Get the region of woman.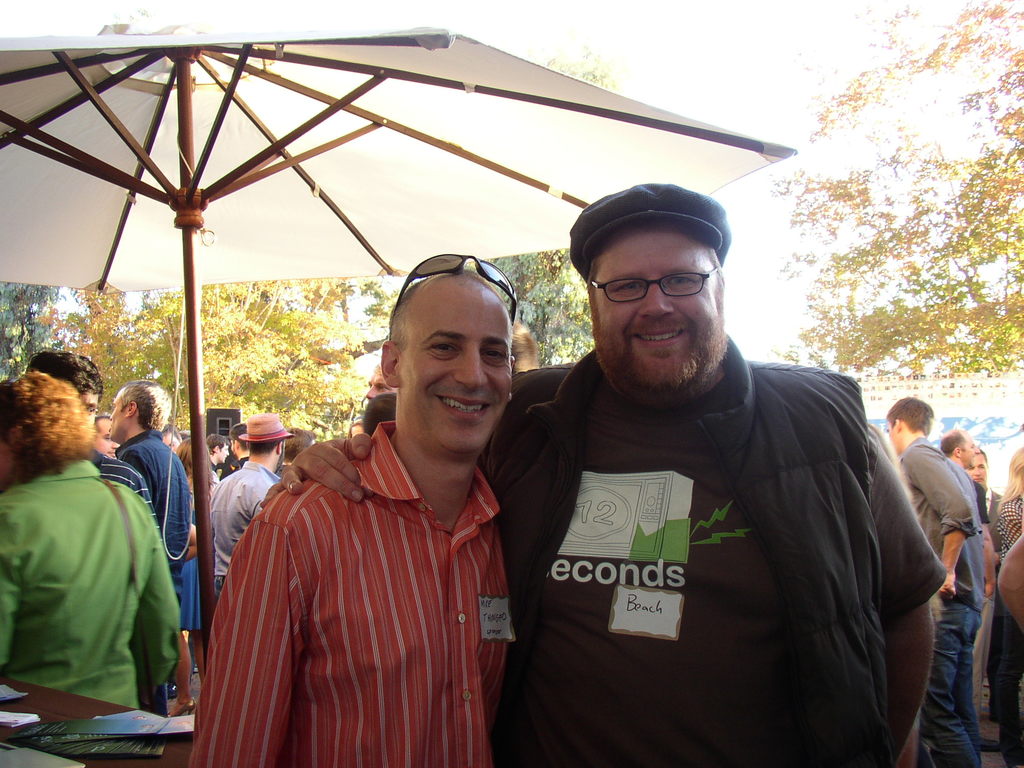
(left=987, top=444, right=1023, bottom=735).
